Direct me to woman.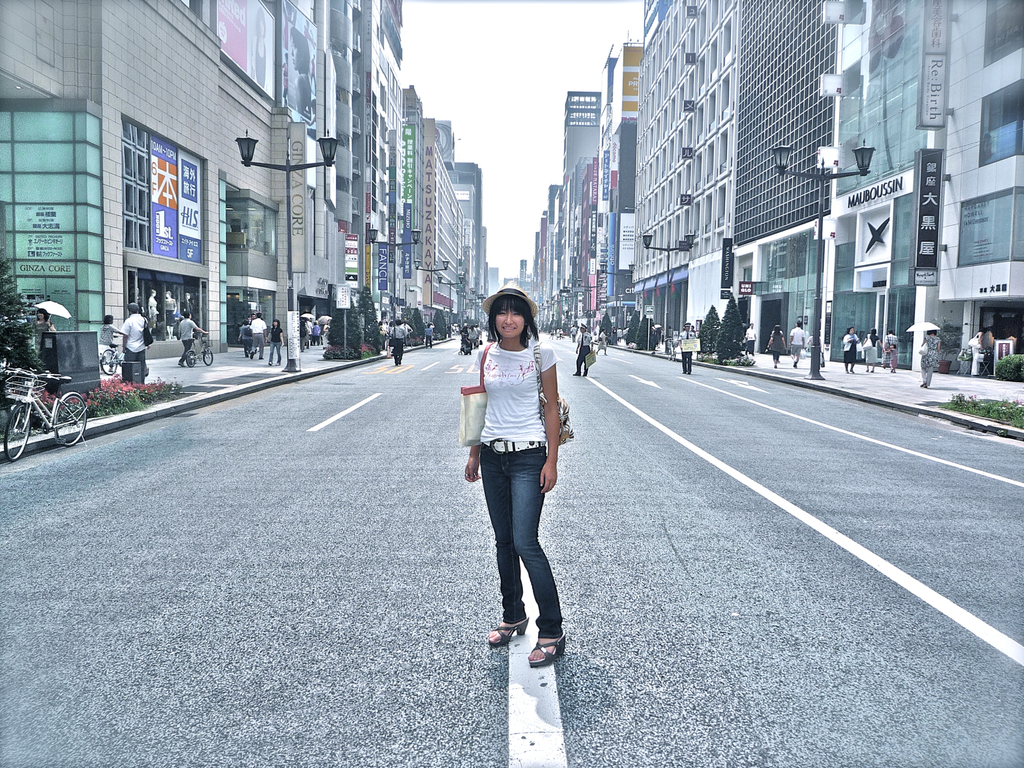
Direction: (34, 309, 55, 353).
